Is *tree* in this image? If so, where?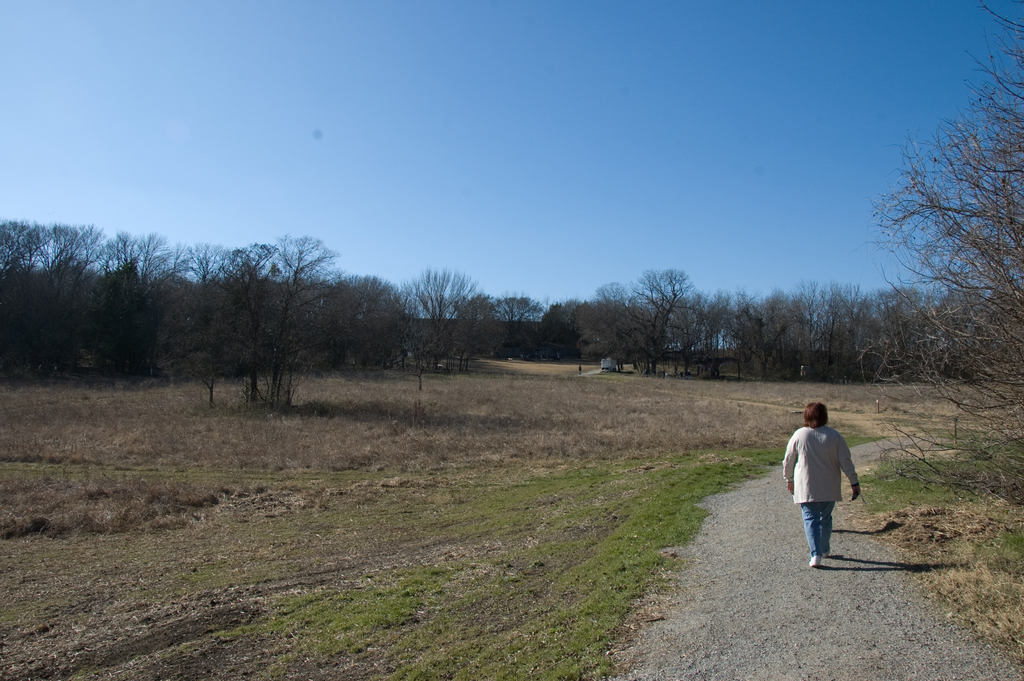
Yes, at 49, 215, 115, 388.
